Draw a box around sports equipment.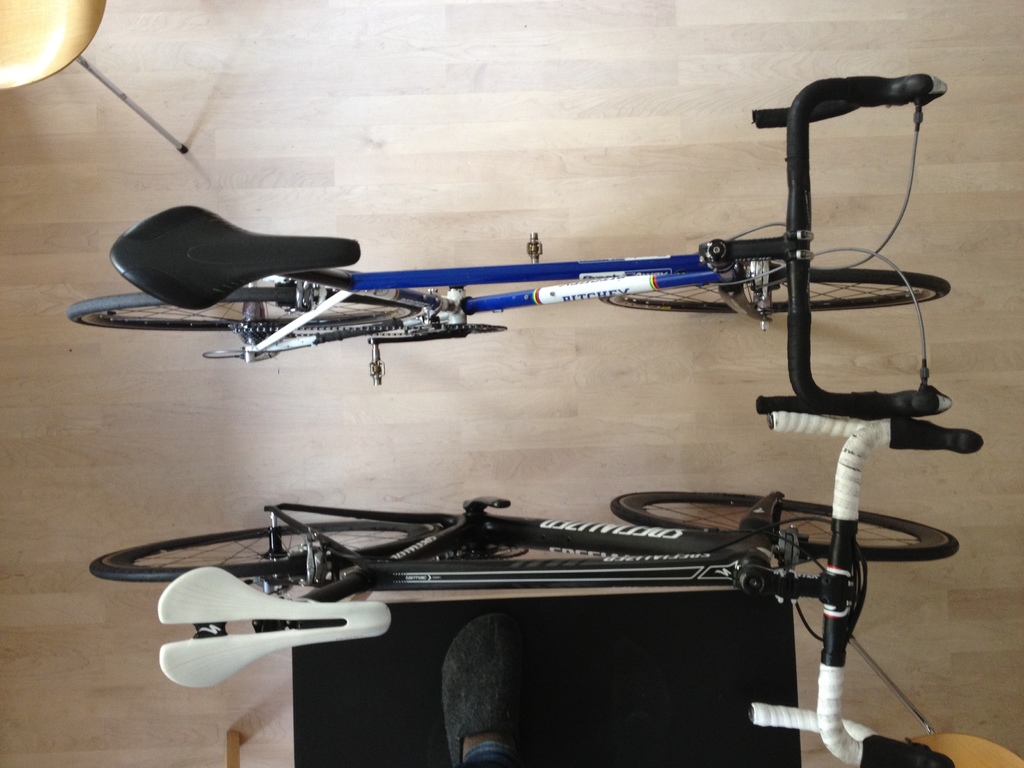
locate(91, 410, 984, 767).
